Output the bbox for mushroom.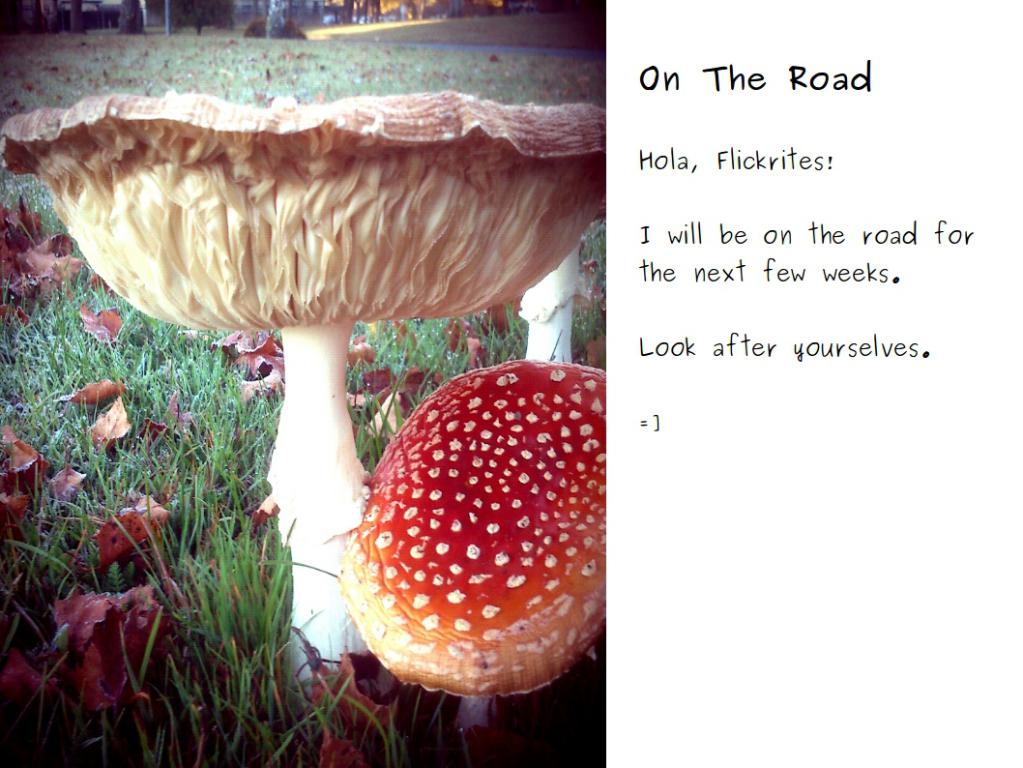
<region>330, 363, 609, 736</region>.
